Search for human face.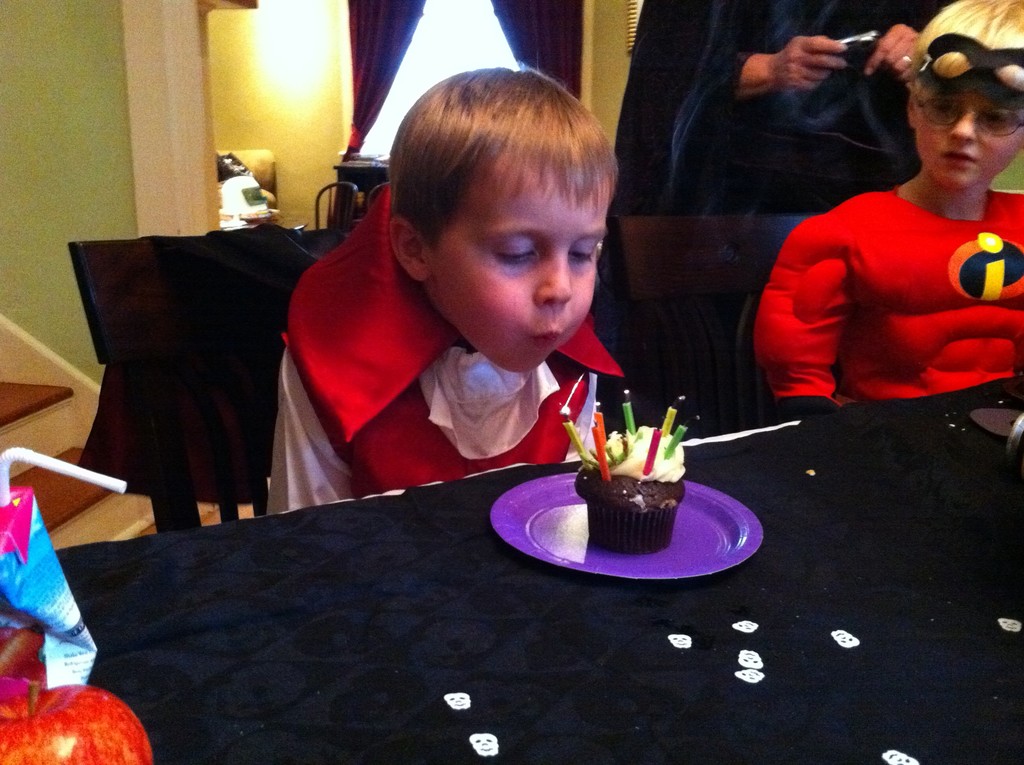
Found at [x1=436, y1=159, x2=612, y2=373].
